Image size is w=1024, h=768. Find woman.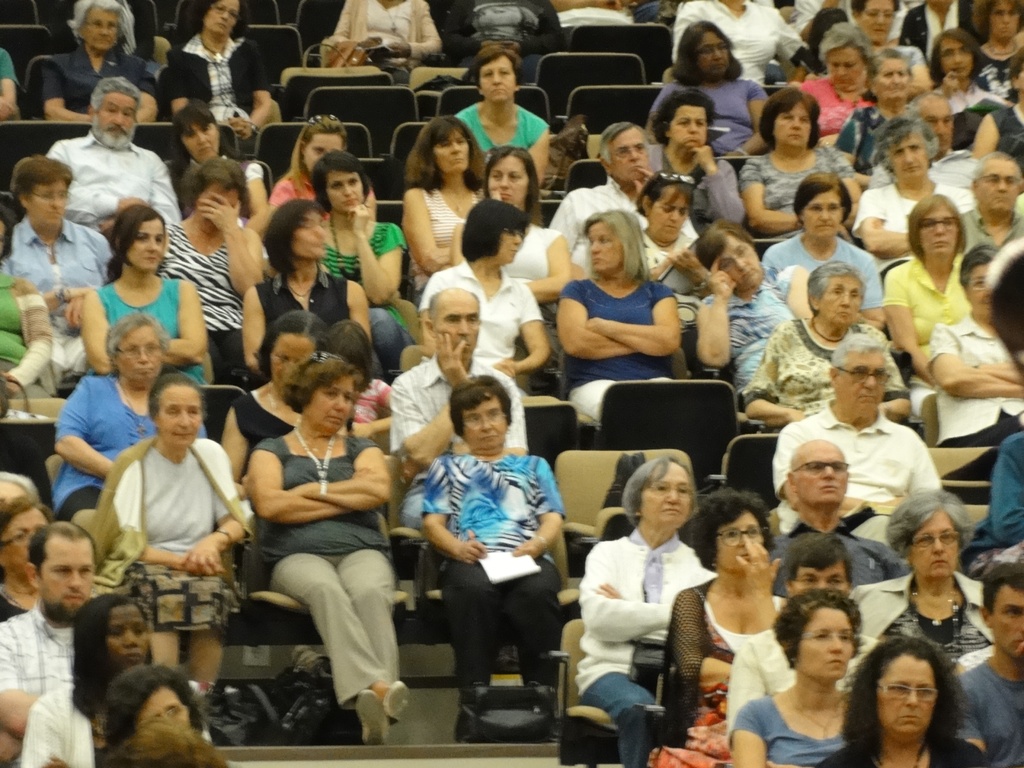
select_region(0, 200, 56, 400).
